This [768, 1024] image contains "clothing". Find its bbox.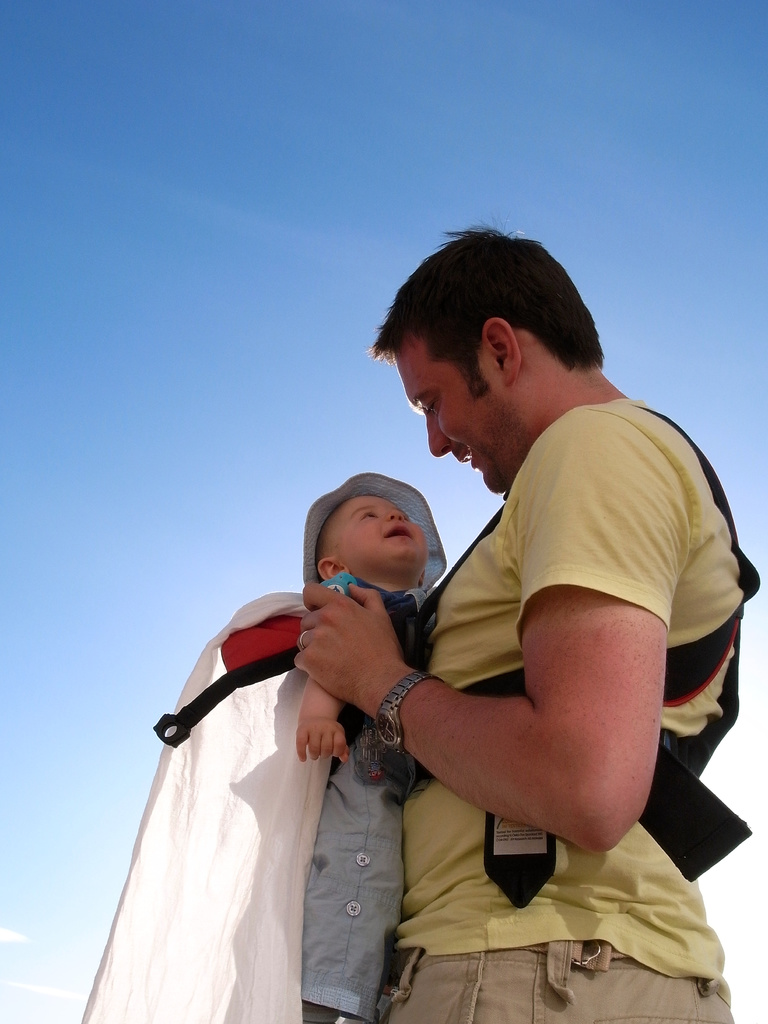
select_region(296, 576, 388, 1020).
